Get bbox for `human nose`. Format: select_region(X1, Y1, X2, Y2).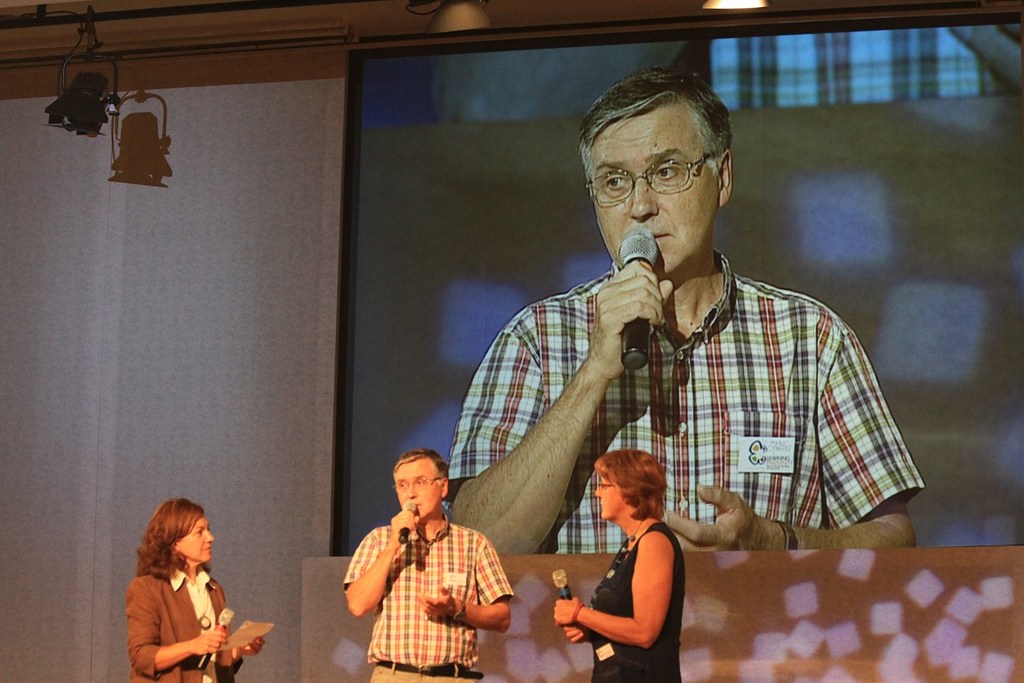
select_region(405, 481, 416, 494).
